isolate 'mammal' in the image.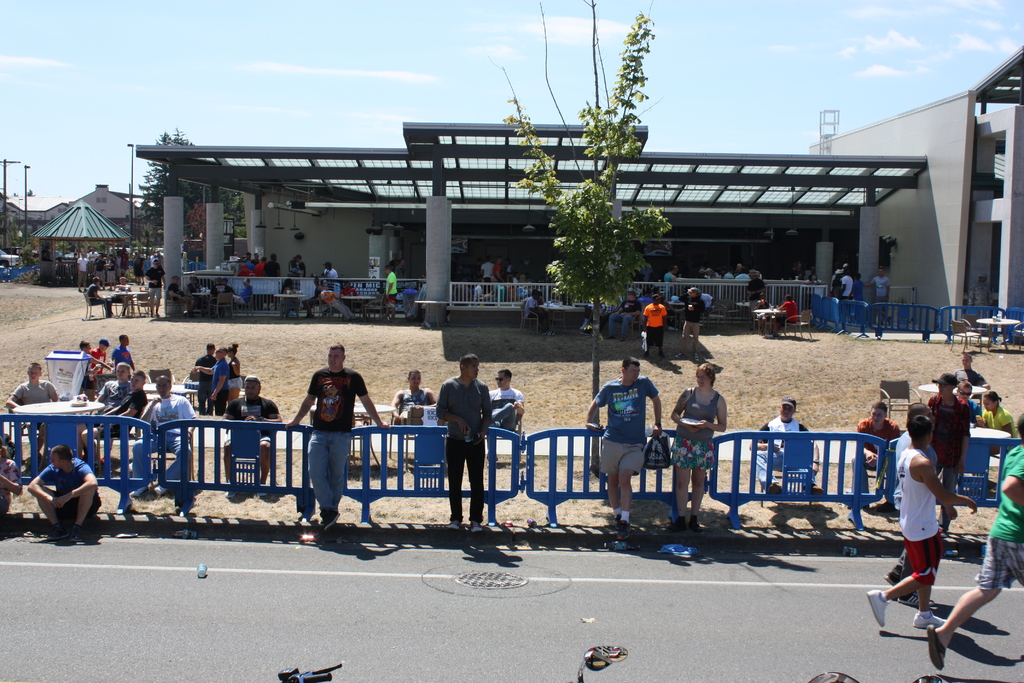
Isolated region: left=607, top=290, right=642, bottom=342.
